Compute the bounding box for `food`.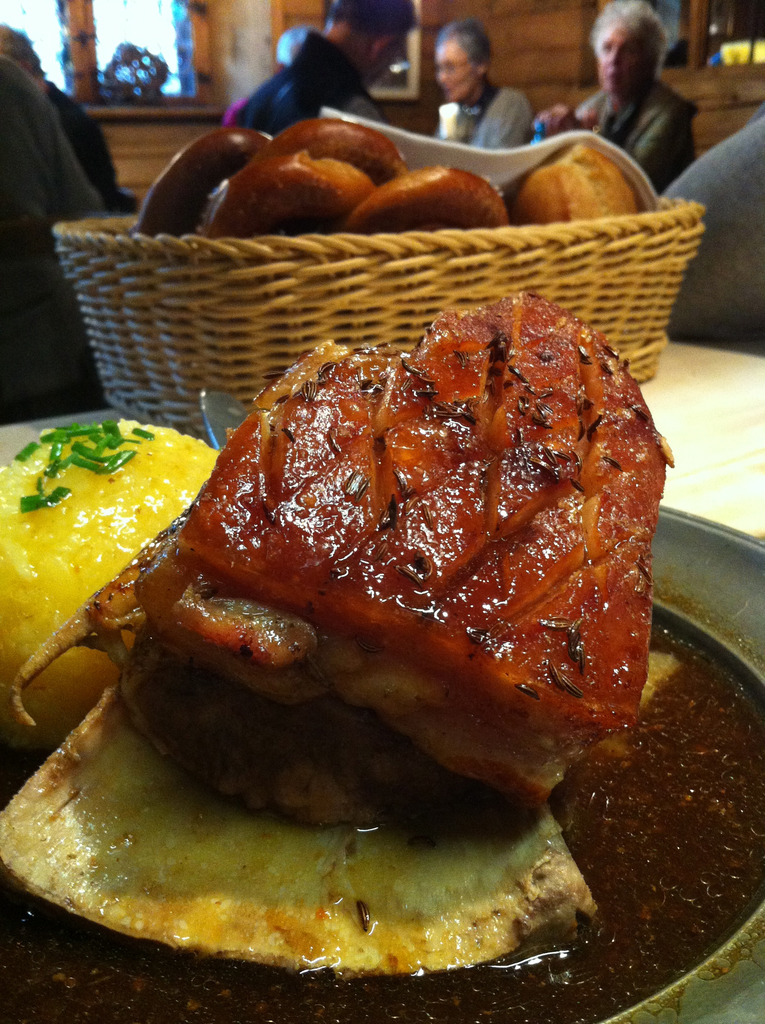
locate(0, 612, 594, 974).
